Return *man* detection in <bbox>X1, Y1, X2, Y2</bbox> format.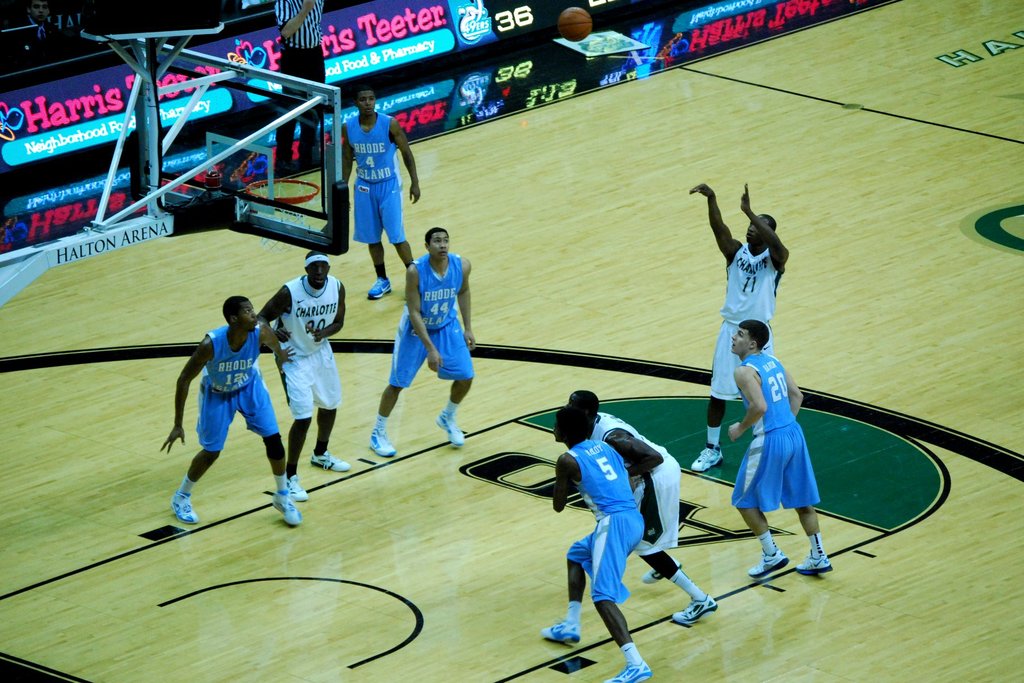
<bbox>156, 283, 311, 543</bbox>.
